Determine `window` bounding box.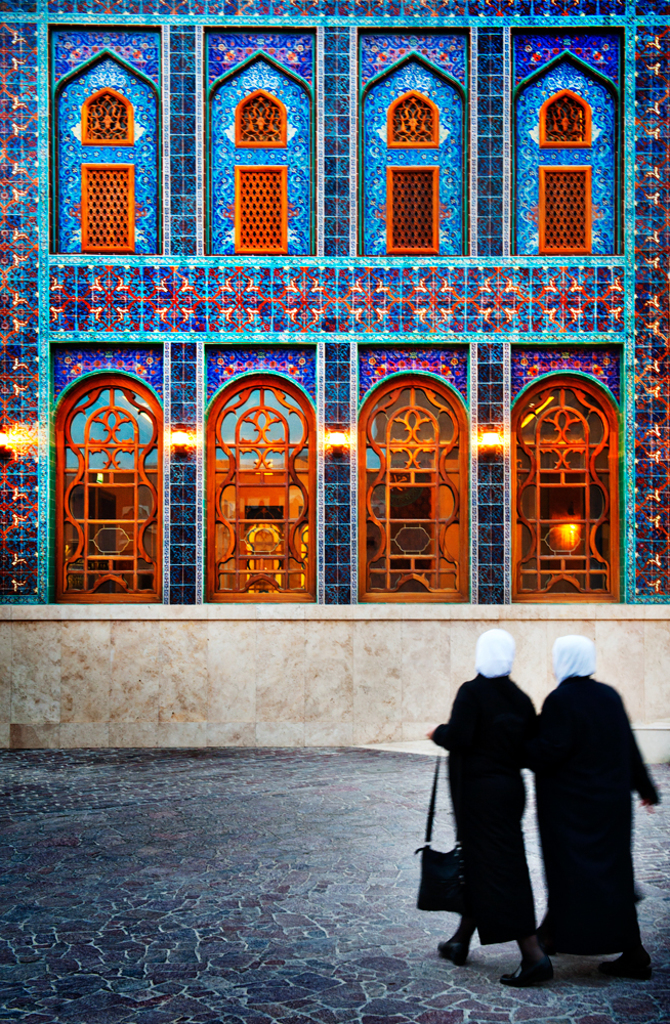
Determined: left=39, top=362, right=167, bottom=613.
